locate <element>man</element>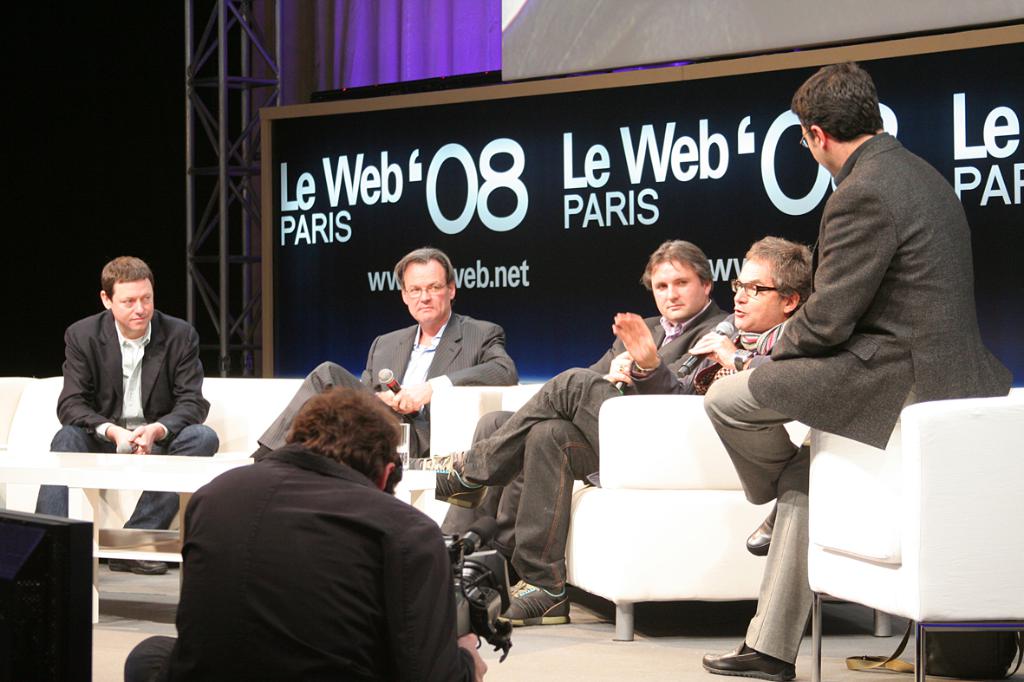
BBox(407, 233, 814, 625)
